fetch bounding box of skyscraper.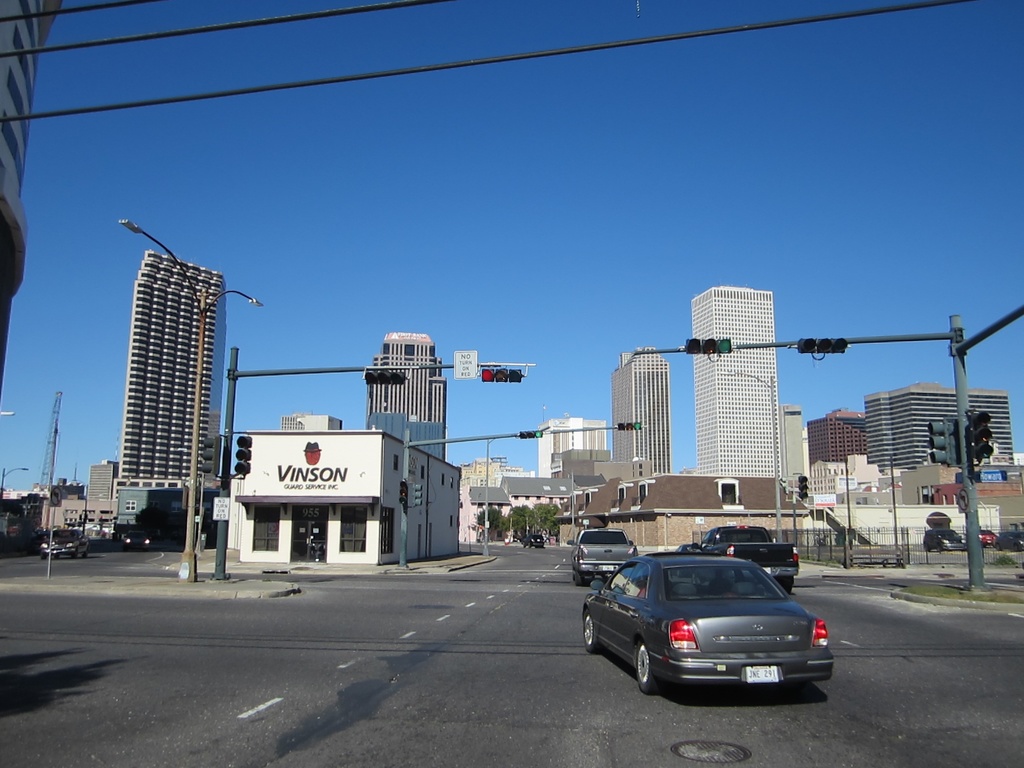
Bbox: 685/282/786/474.
